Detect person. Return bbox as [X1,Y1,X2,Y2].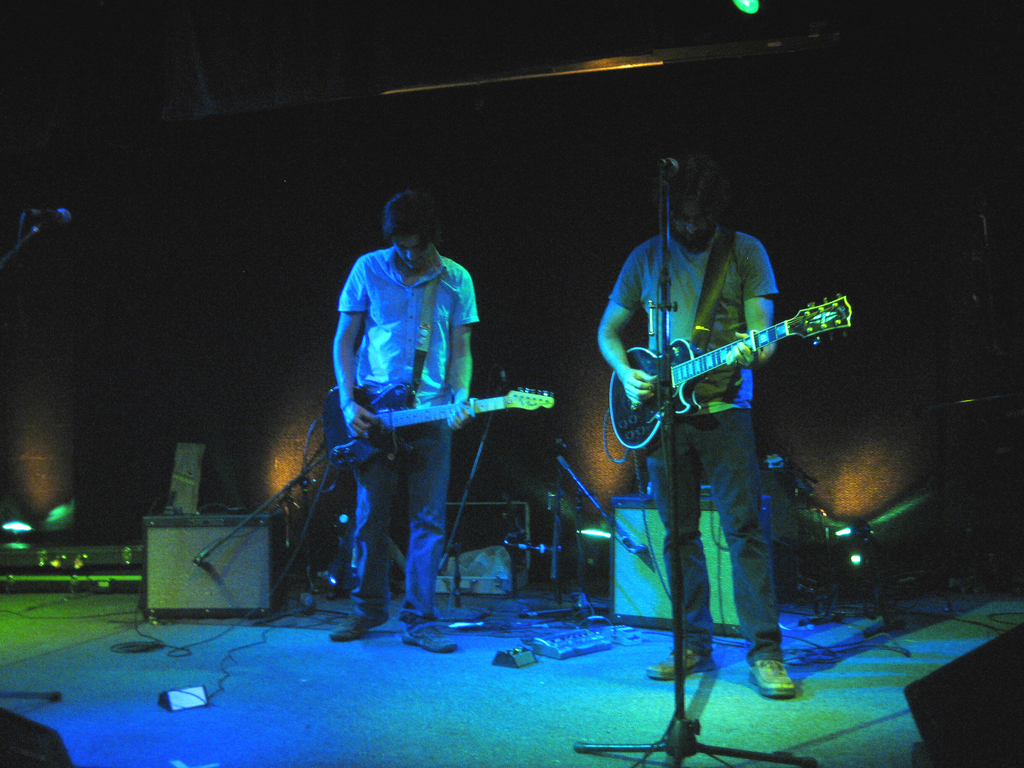
[596,151,785,699].
